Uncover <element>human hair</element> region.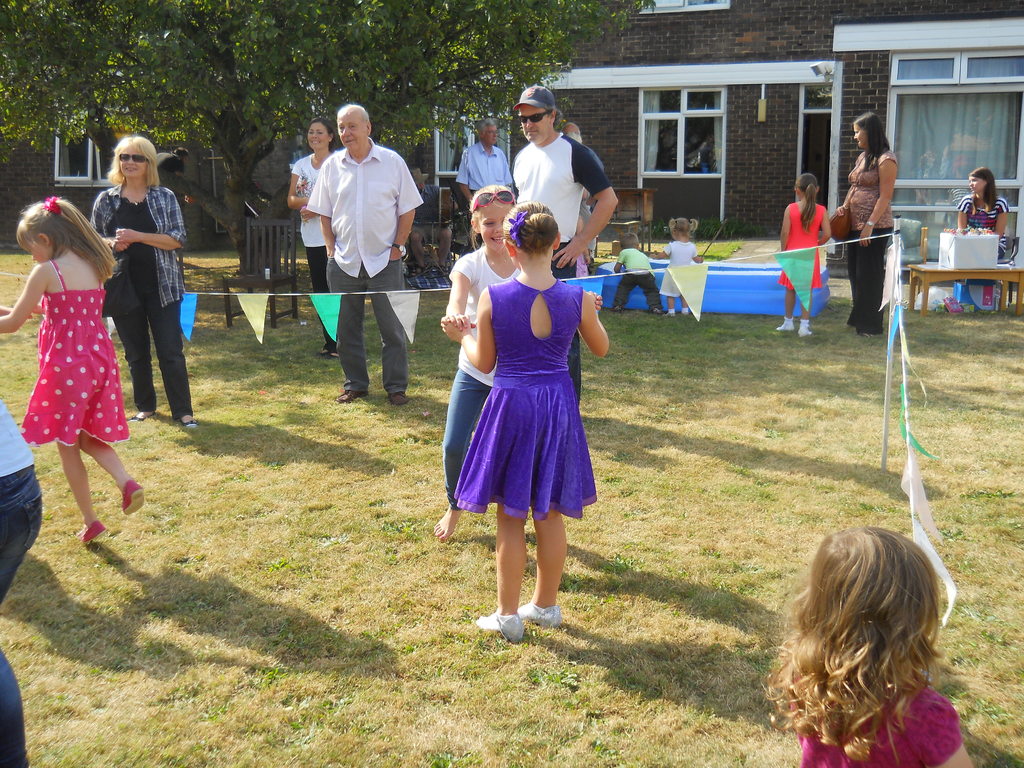
Uncovered: select_region(778, 532, 964, 749).
